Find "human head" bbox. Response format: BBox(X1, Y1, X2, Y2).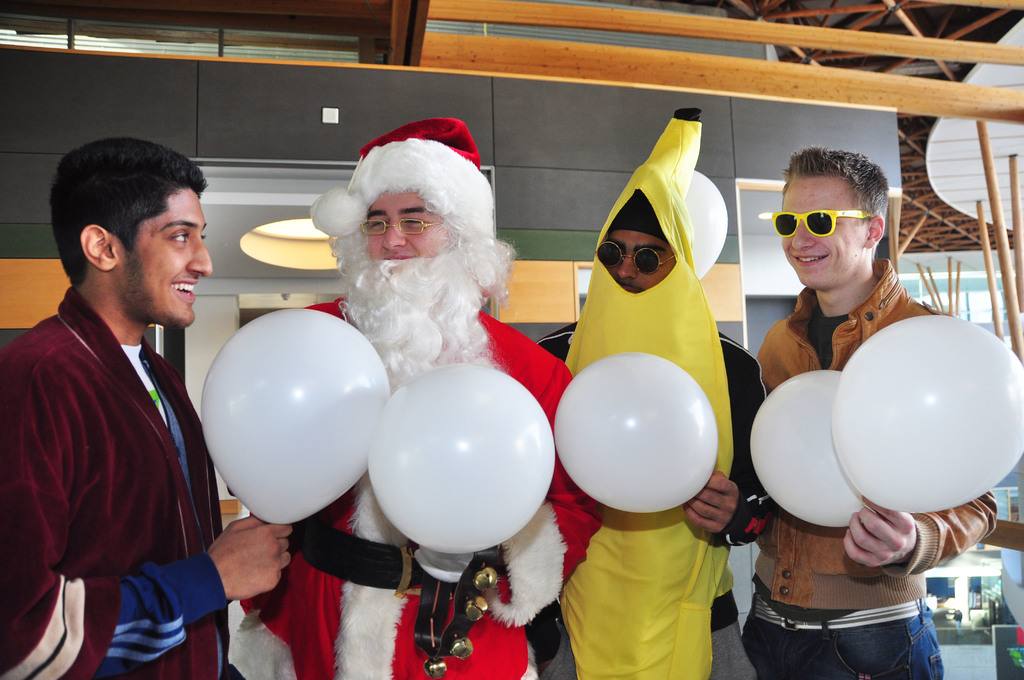
BBox(781, 145, 890, 286).
